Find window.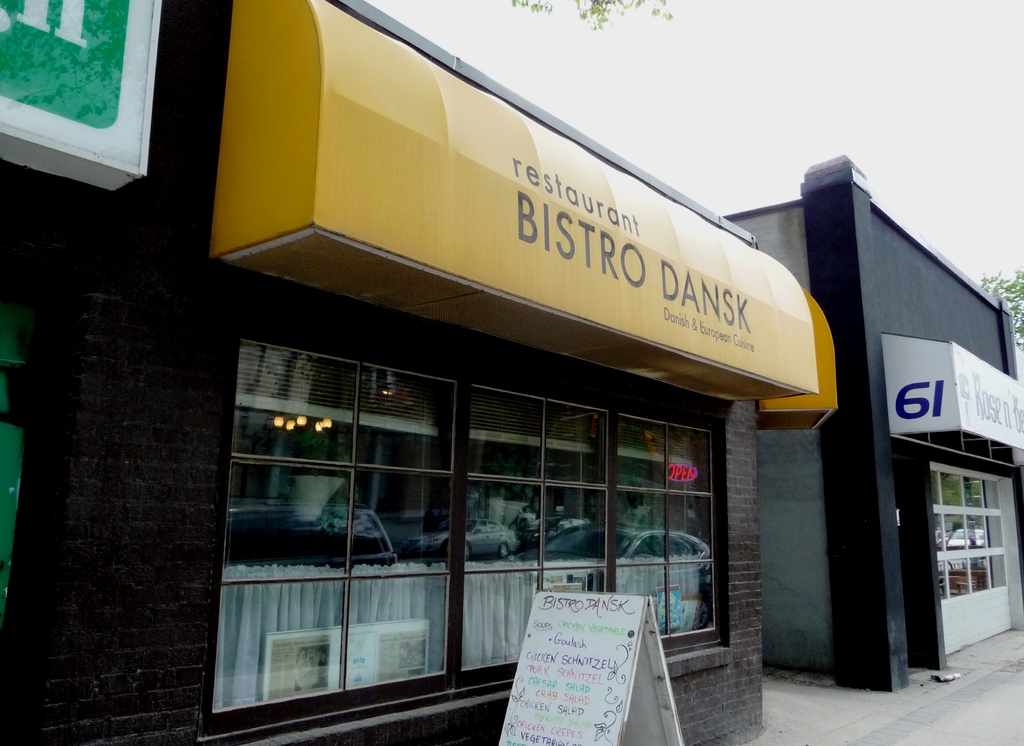
bbox=(215, 344, 729, 720).
